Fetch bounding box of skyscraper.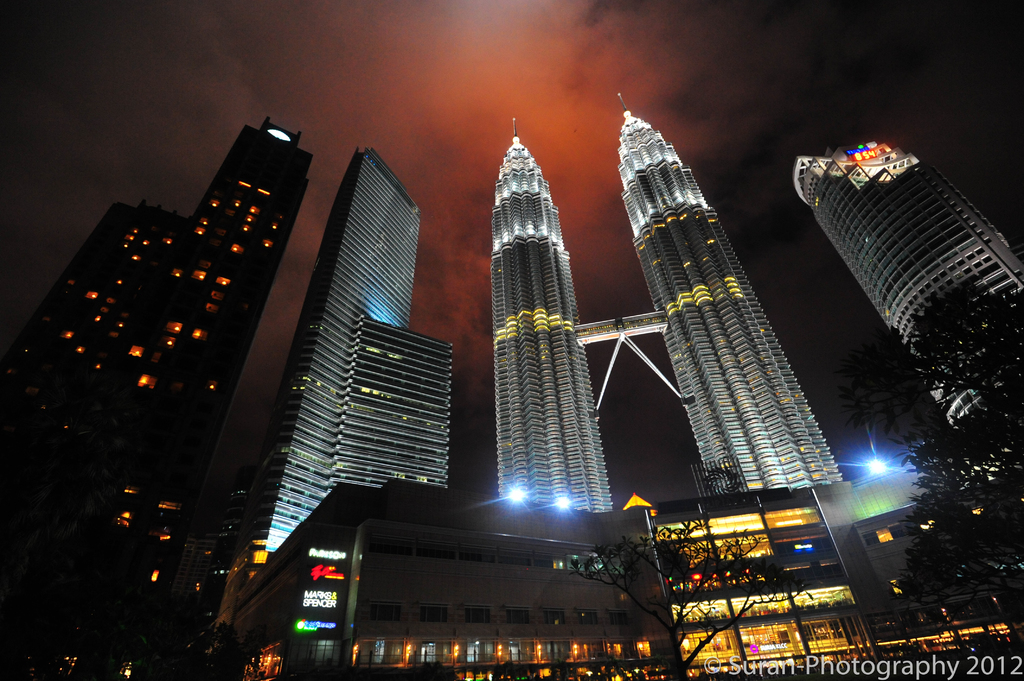
Bbox: <region>619, 102, 858, 501</region>.
